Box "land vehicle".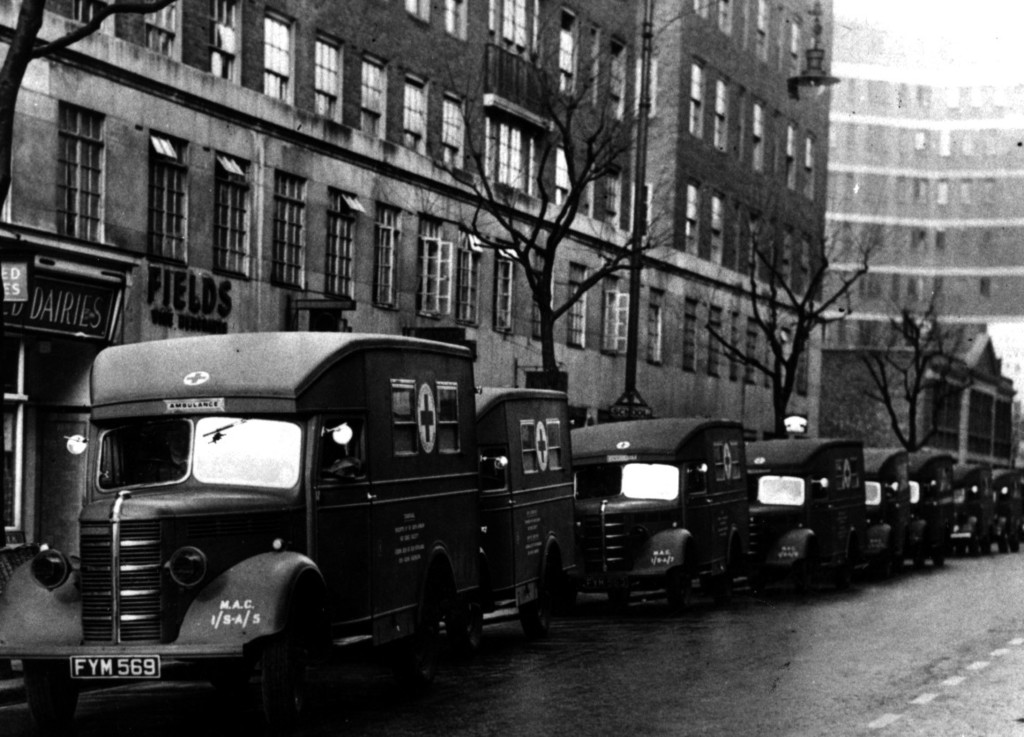
953 460 998 562.
